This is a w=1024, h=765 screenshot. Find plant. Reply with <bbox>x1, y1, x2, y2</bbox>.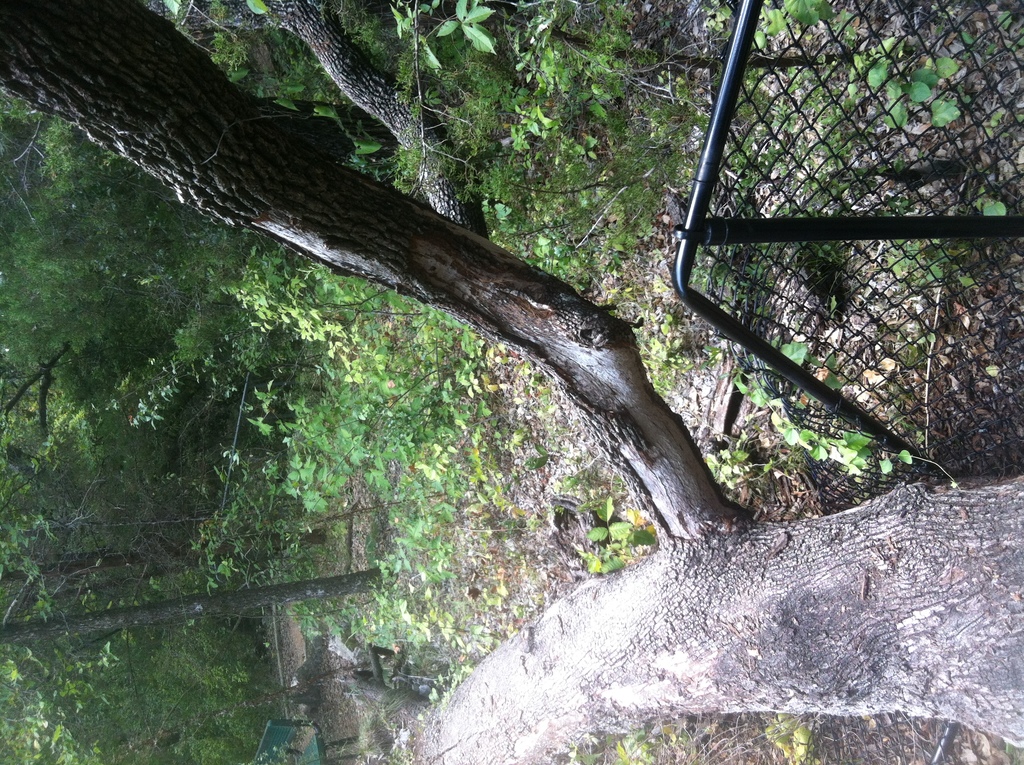
<bbox>644, 307, 713, 396</bbox>.
